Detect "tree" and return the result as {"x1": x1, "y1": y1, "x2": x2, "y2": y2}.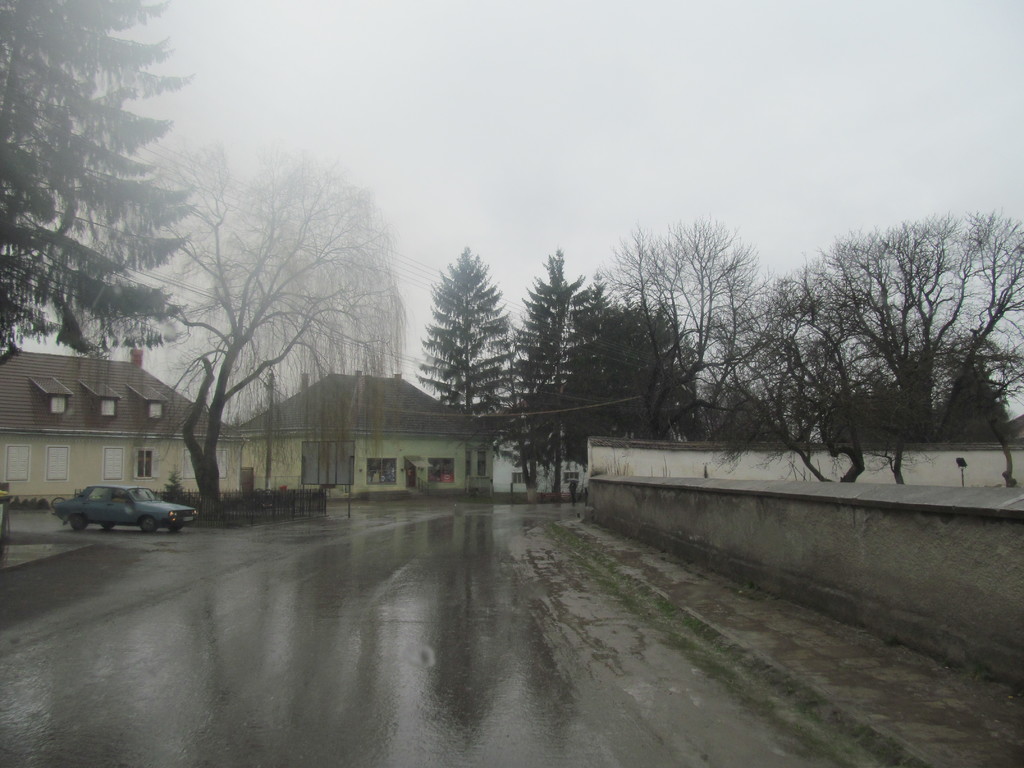
{"x1": 768, "y1": 206, "x2": 1023, "y2": 442}.
